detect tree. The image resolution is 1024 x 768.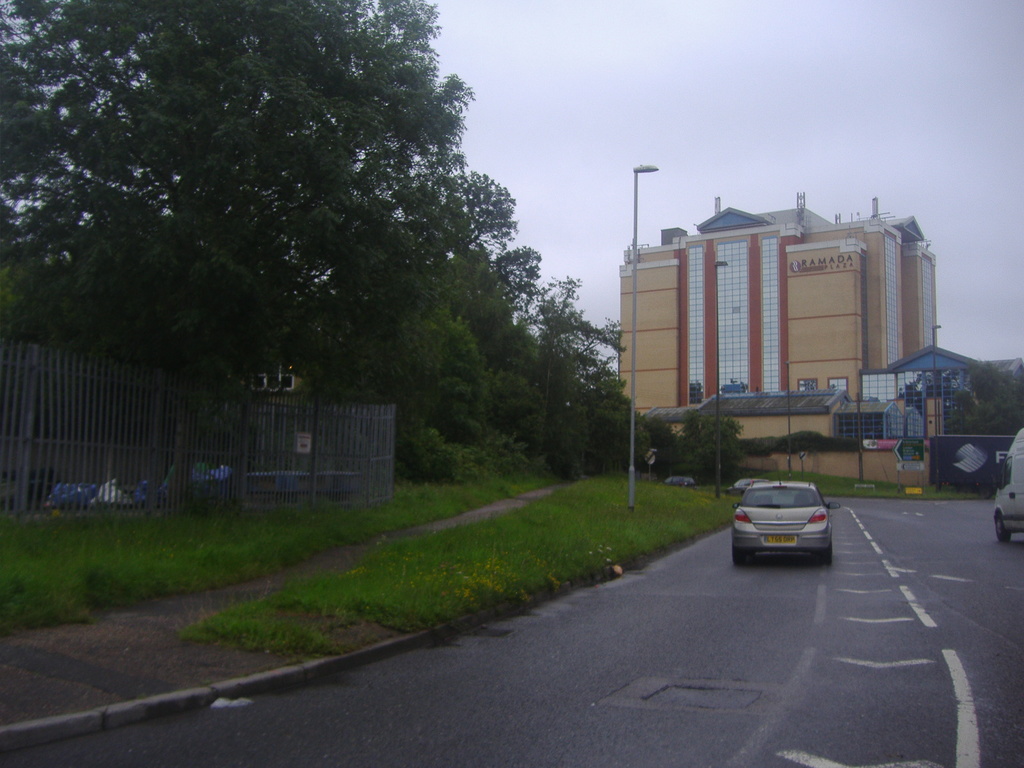
{"x1": 937, "y1": 353, "x2": 1023, "y2": 440}.
